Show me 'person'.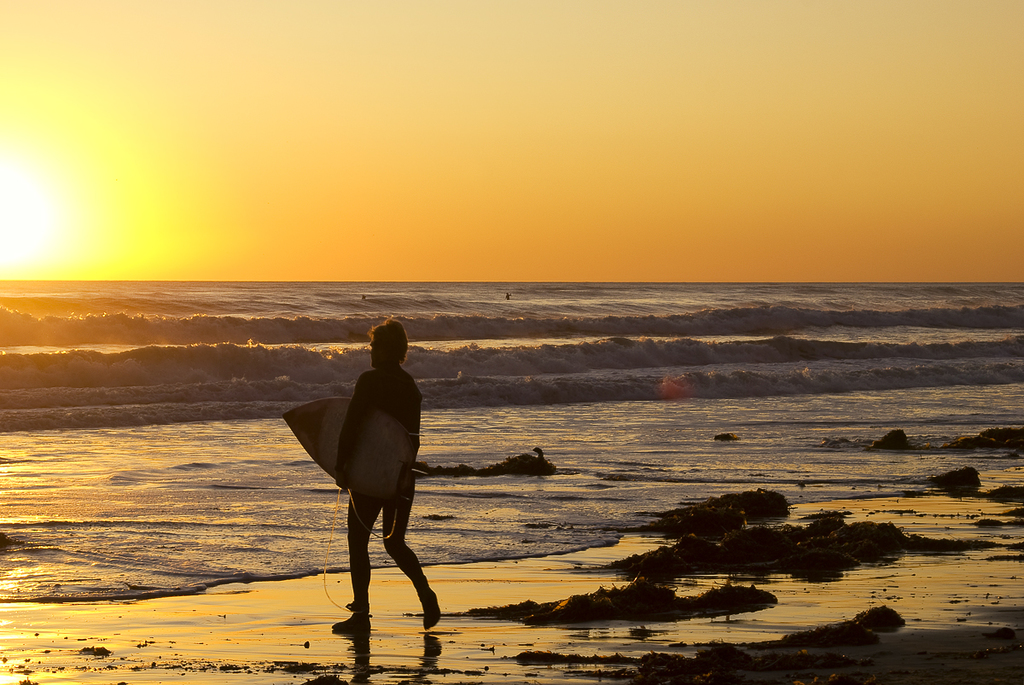
'person' is here: bbox(297, 328, 434, 647).
